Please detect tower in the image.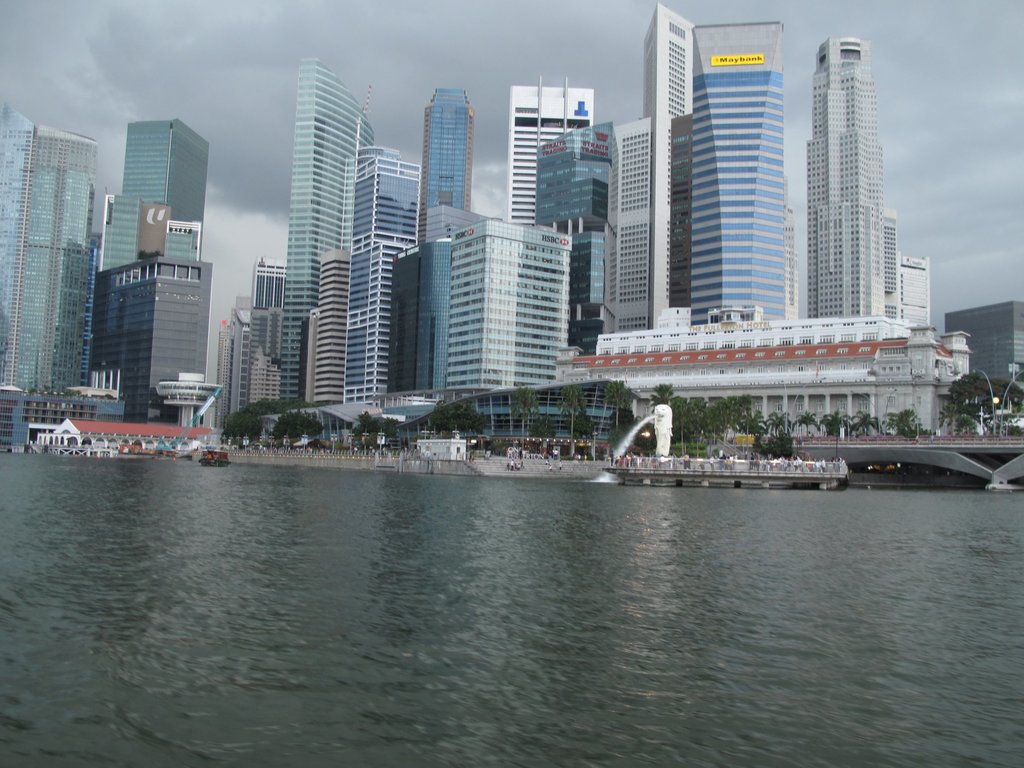
rect(691, 26, 796, 327).
